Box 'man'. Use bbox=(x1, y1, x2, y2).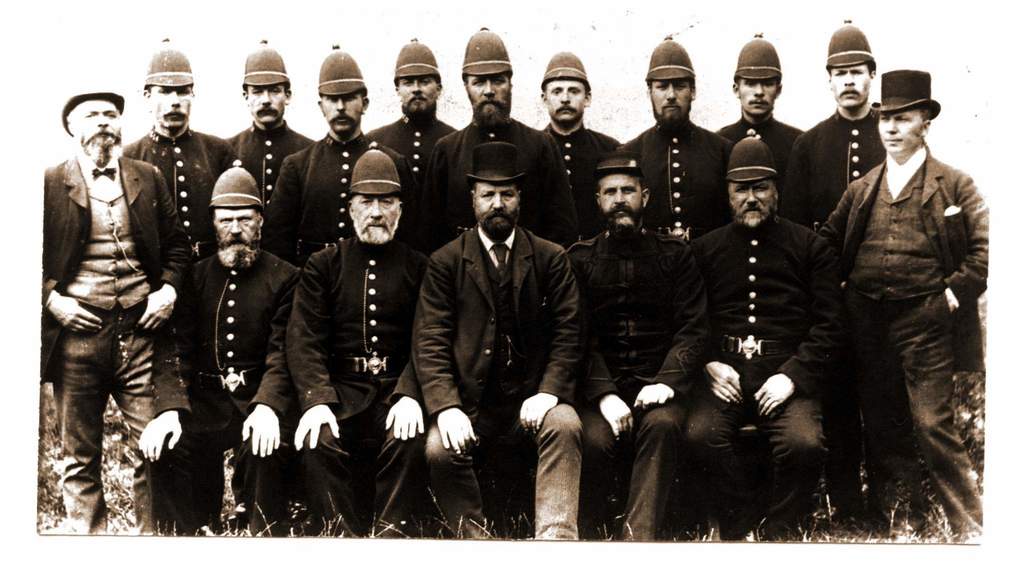
bbox=(714, 42, 808, 187).
